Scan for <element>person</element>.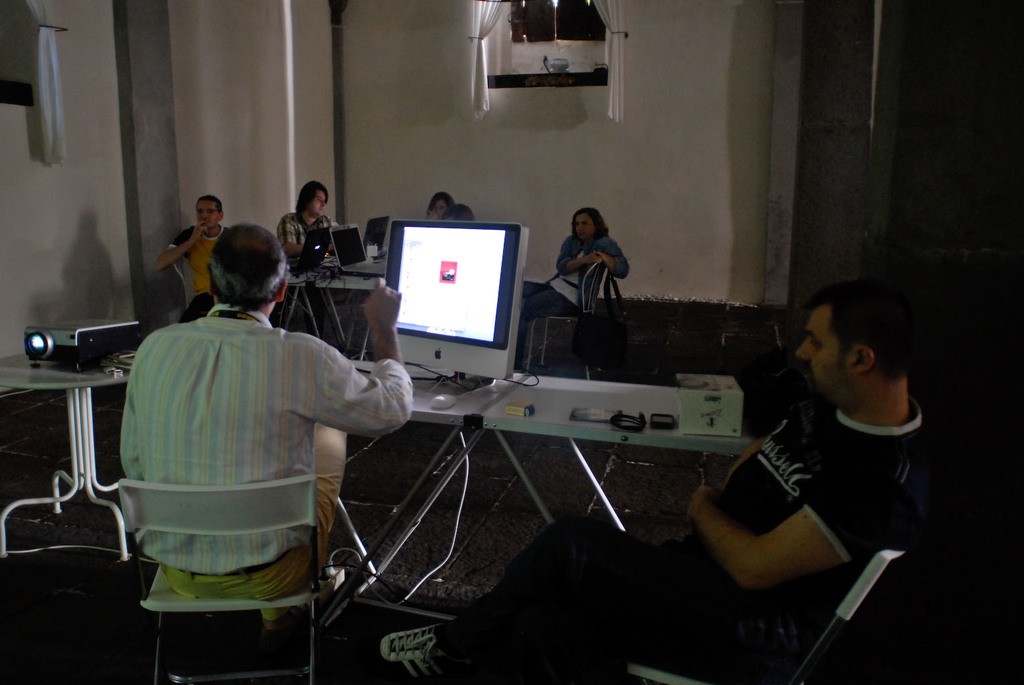
Scan result: rect(424, 271, 957, 683).
